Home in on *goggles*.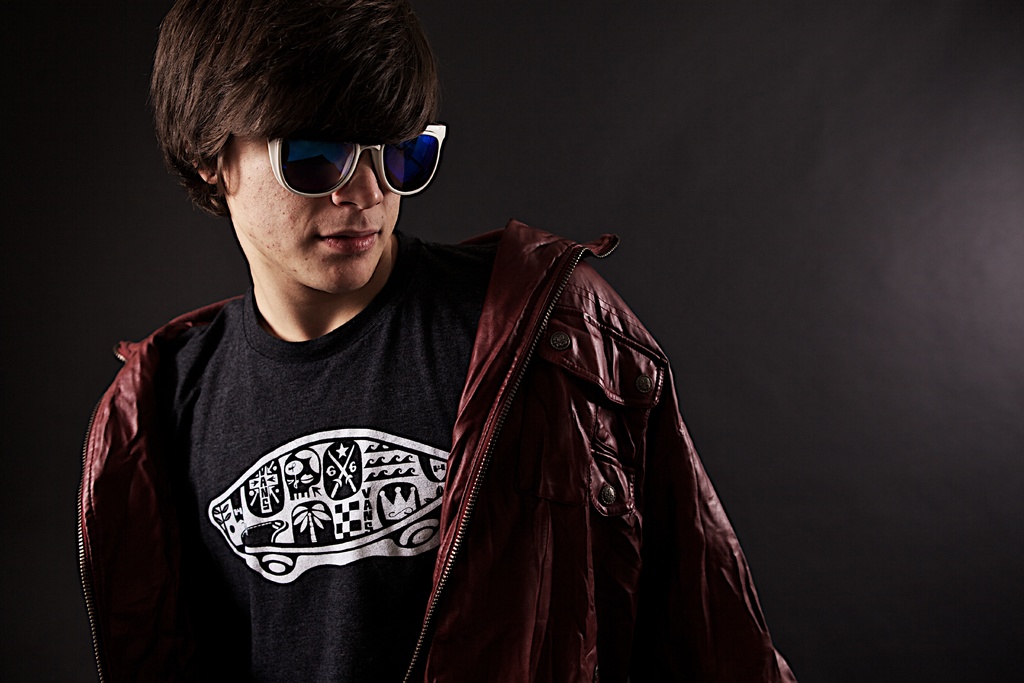
Homed in at bbox=[220, 115, 448, 195].
